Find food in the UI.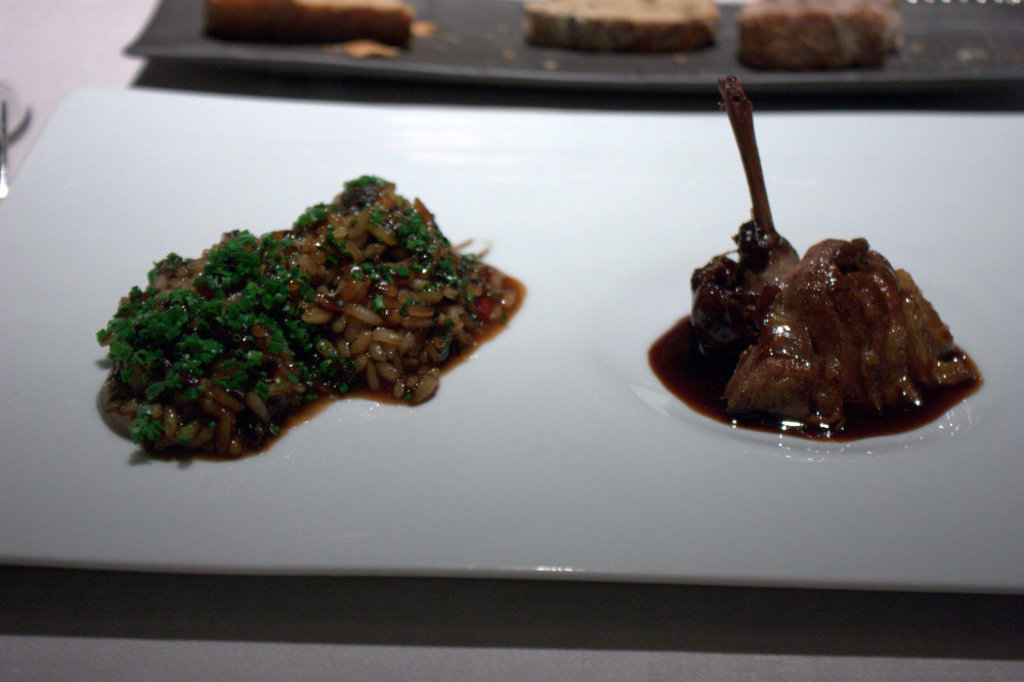
UI element at locate(518, 0, 728, 54).
